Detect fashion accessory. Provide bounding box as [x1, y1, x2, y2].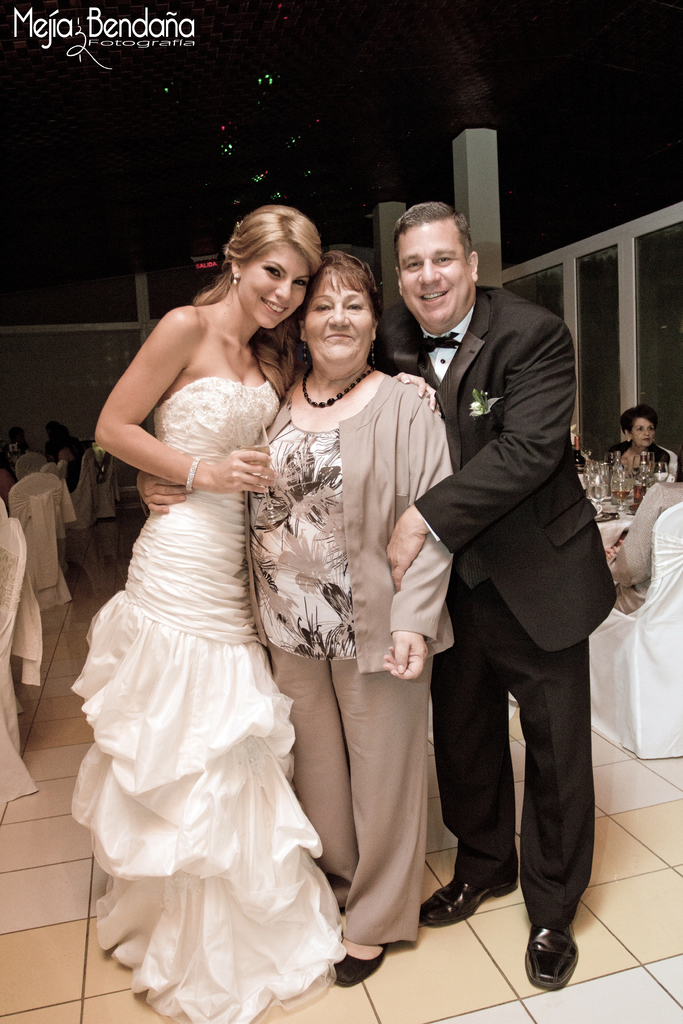
[329, 933, 385, 984].
